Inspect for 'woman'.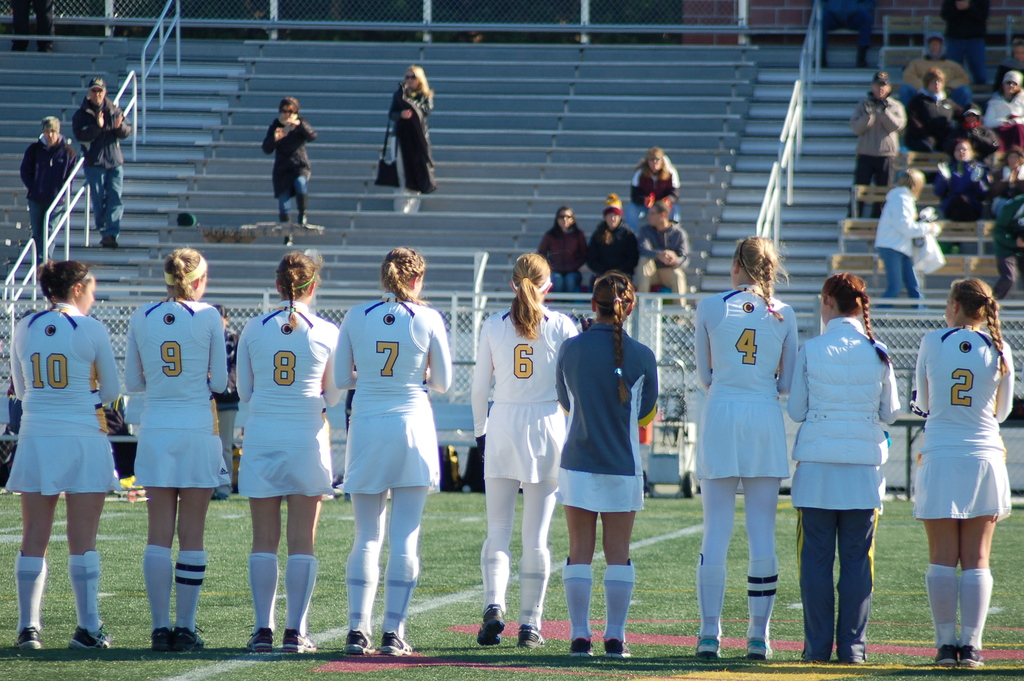
Inspection: 120/244/235/653.
